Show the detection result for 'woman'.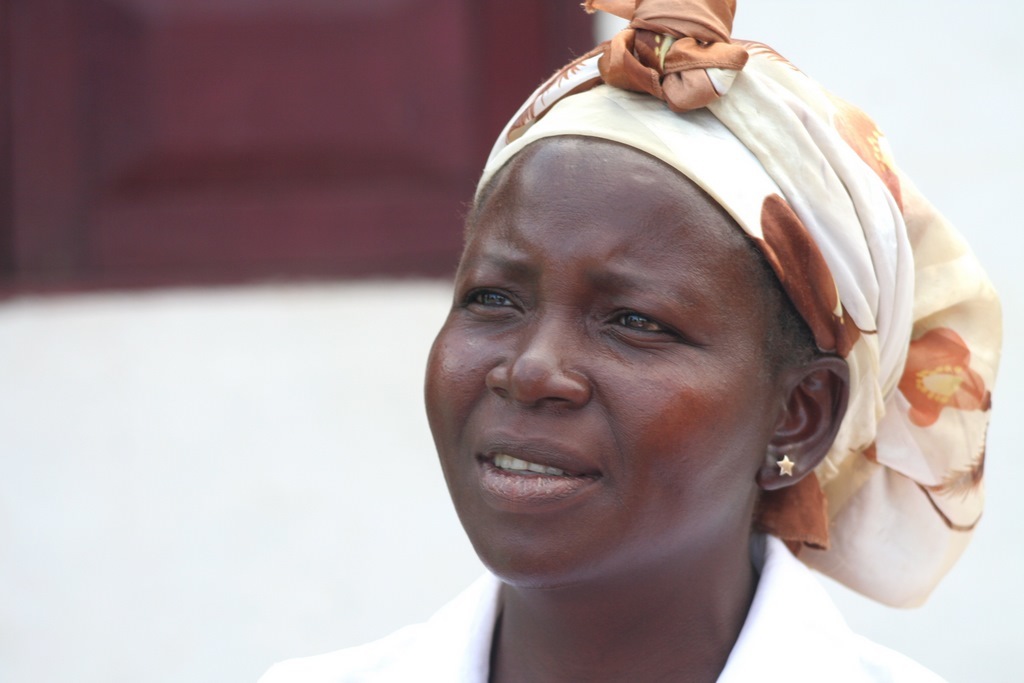
bbox=(335, 28, 993, 682).
